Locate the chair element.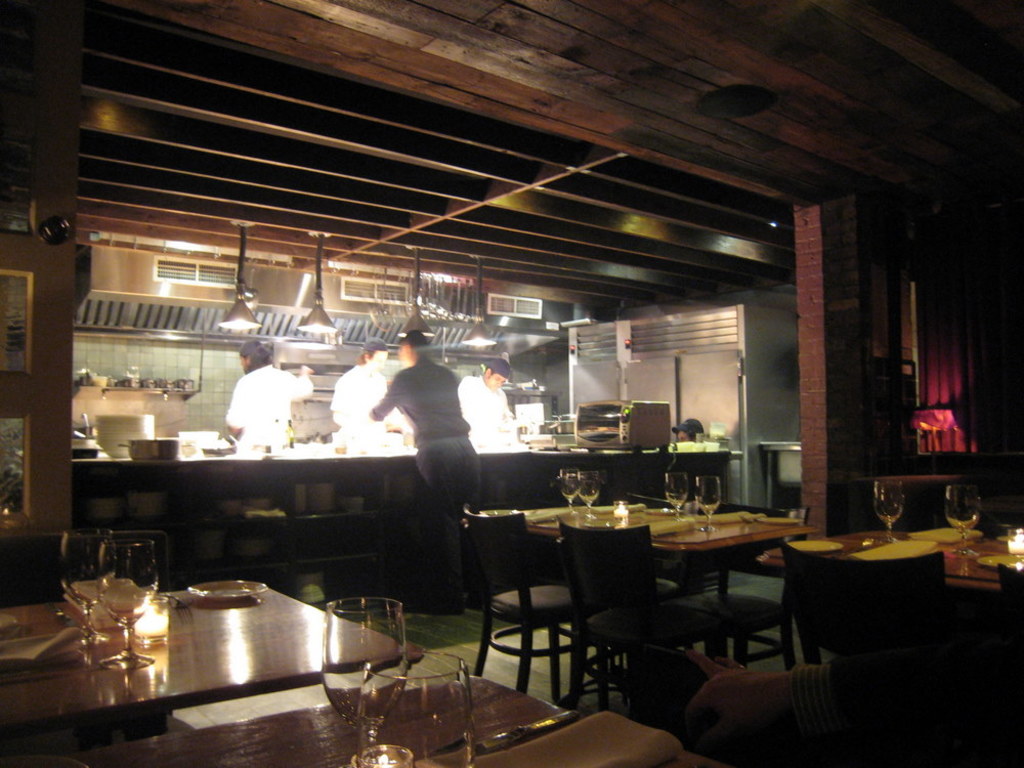
Element bbox: [769,532,978,767].
